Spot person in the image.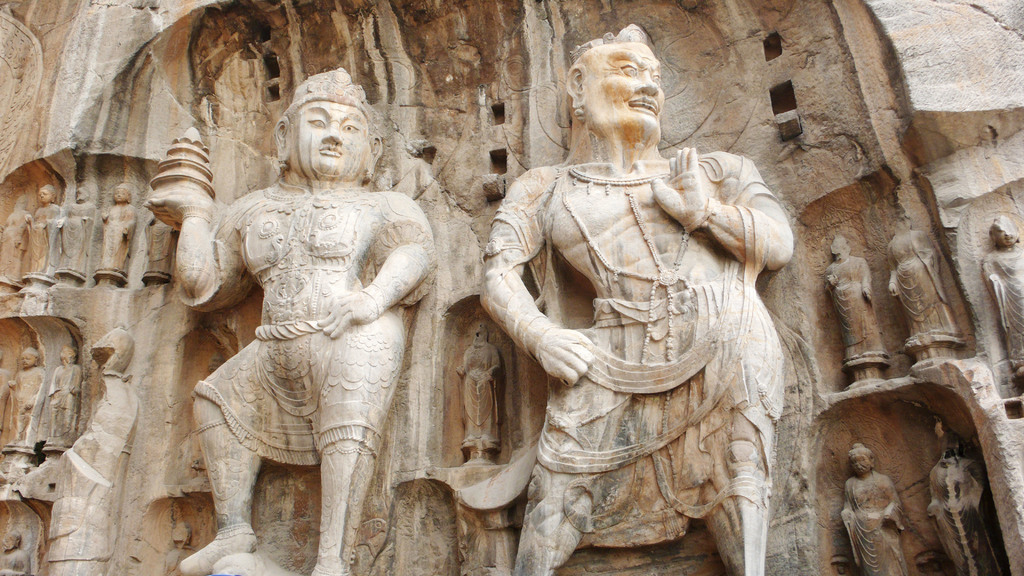
person found at left=886, top=222, right=965, bottom=358.
